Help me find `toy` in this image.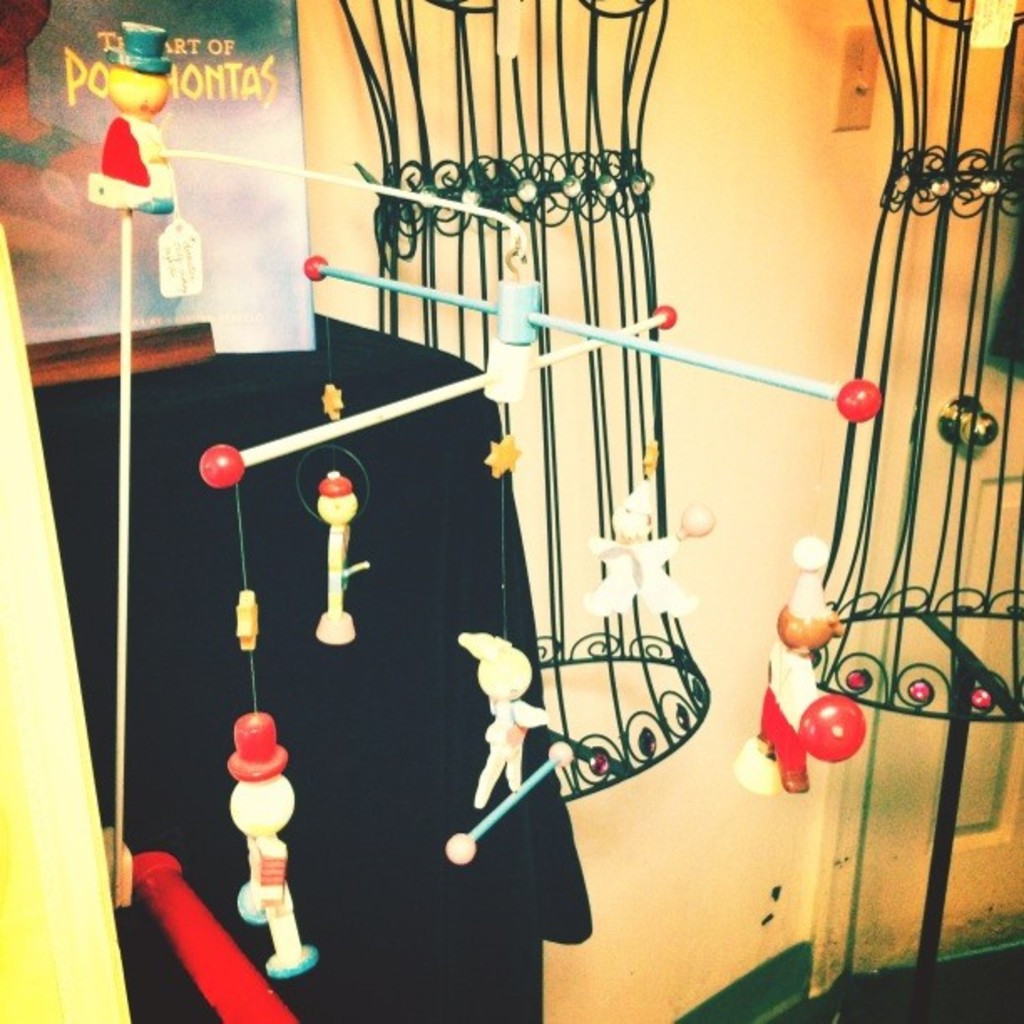
Found it: l=730, t=534, r=865, b=796.
